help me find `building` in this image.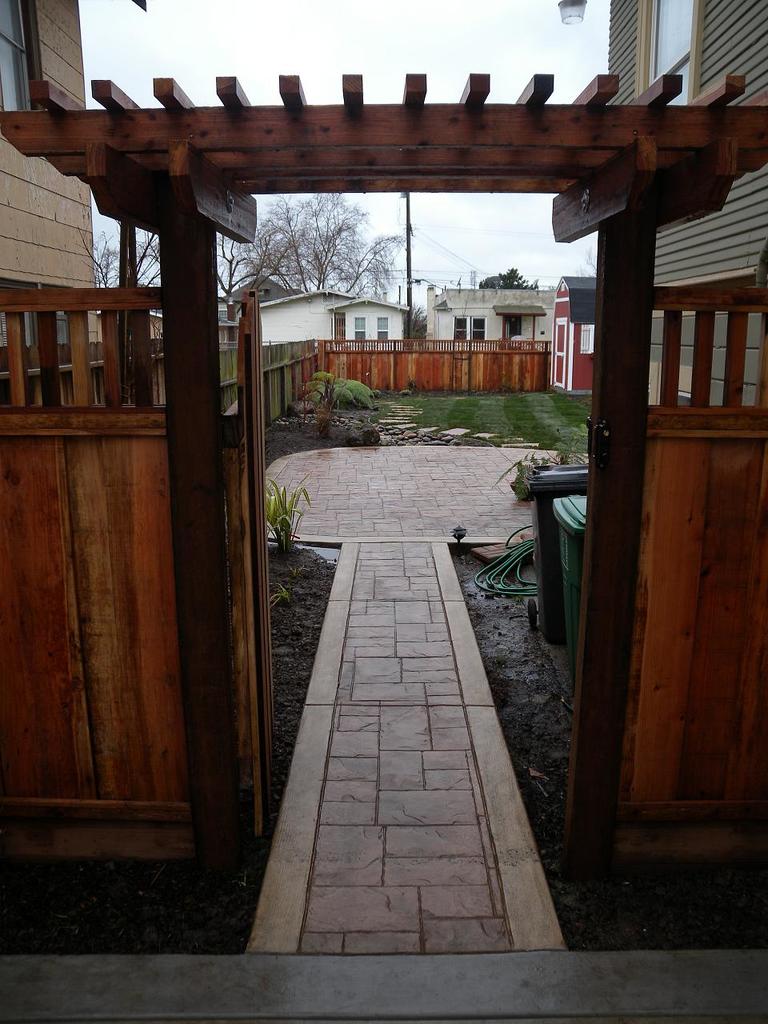
Found it: pyautogui.locateOnScreen(427, 285, 555, 345).
